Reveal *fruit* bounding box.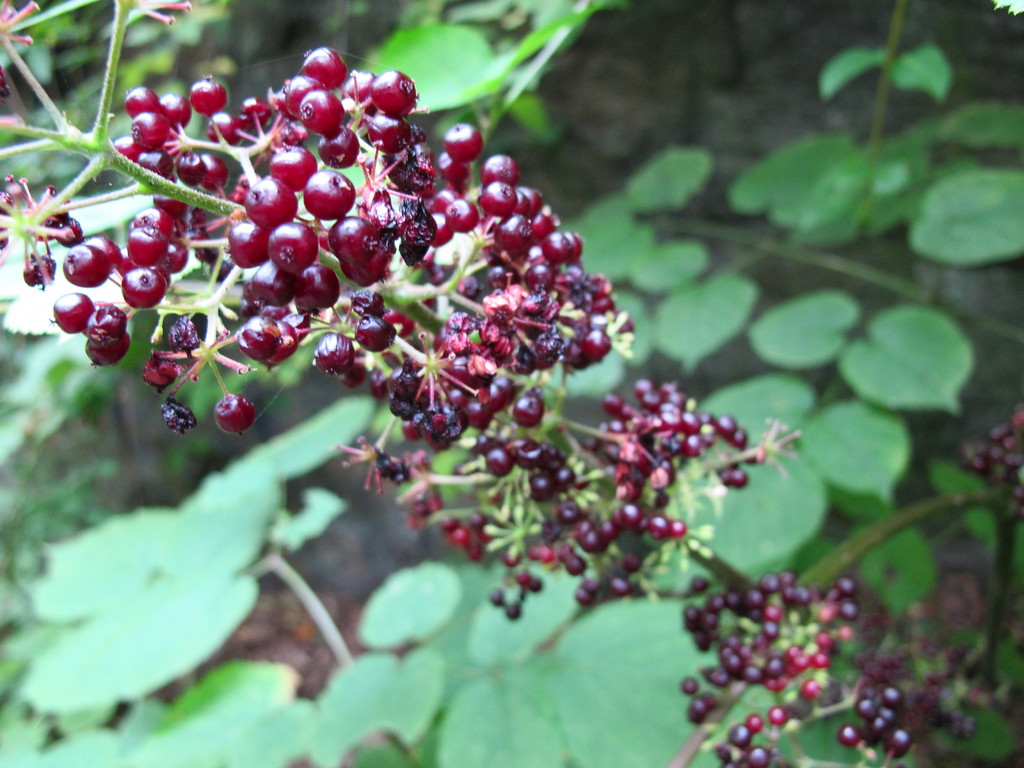
Revealed: <box>948,403,1023,511</box>.
